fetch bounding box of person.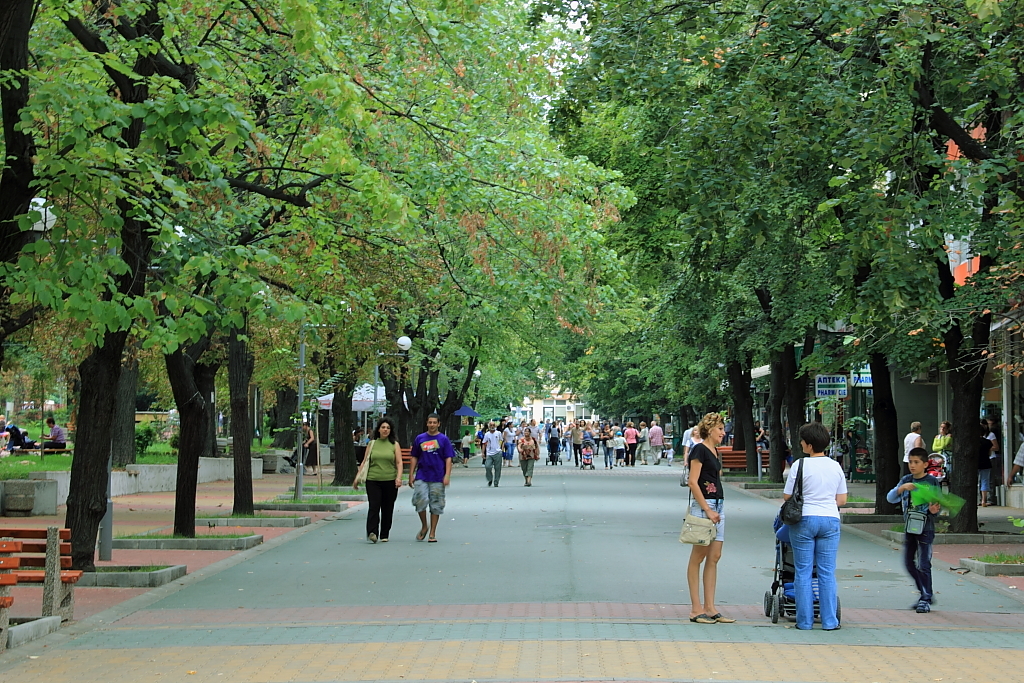
Bbox: (551,420,565,436).
